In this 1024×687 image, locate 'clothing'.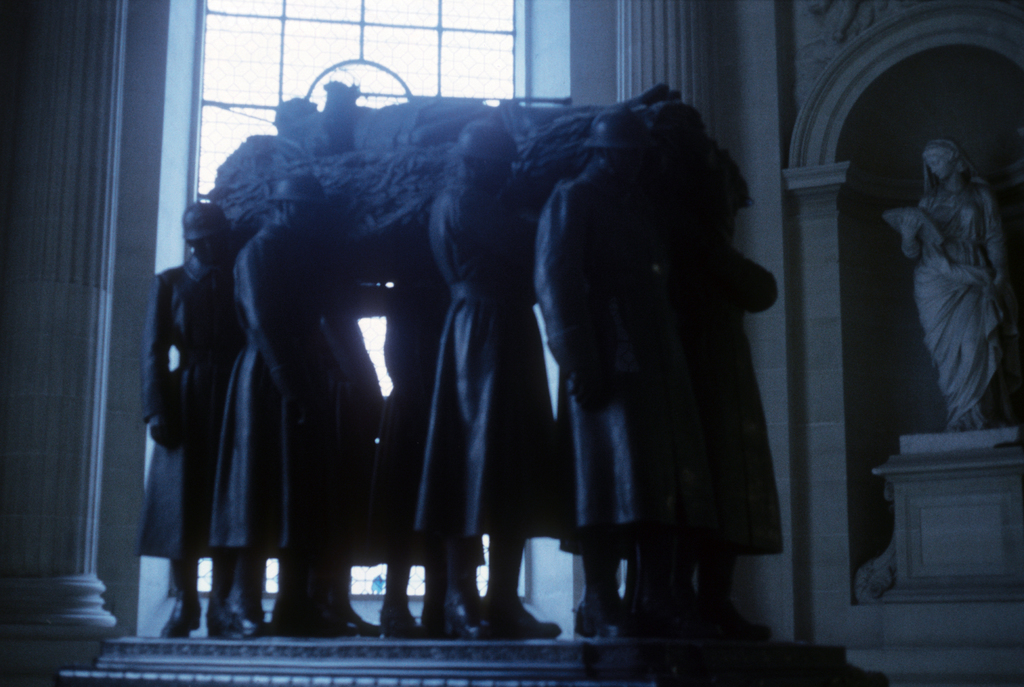
Bounding box: detection(141, 261, 239, 563).
